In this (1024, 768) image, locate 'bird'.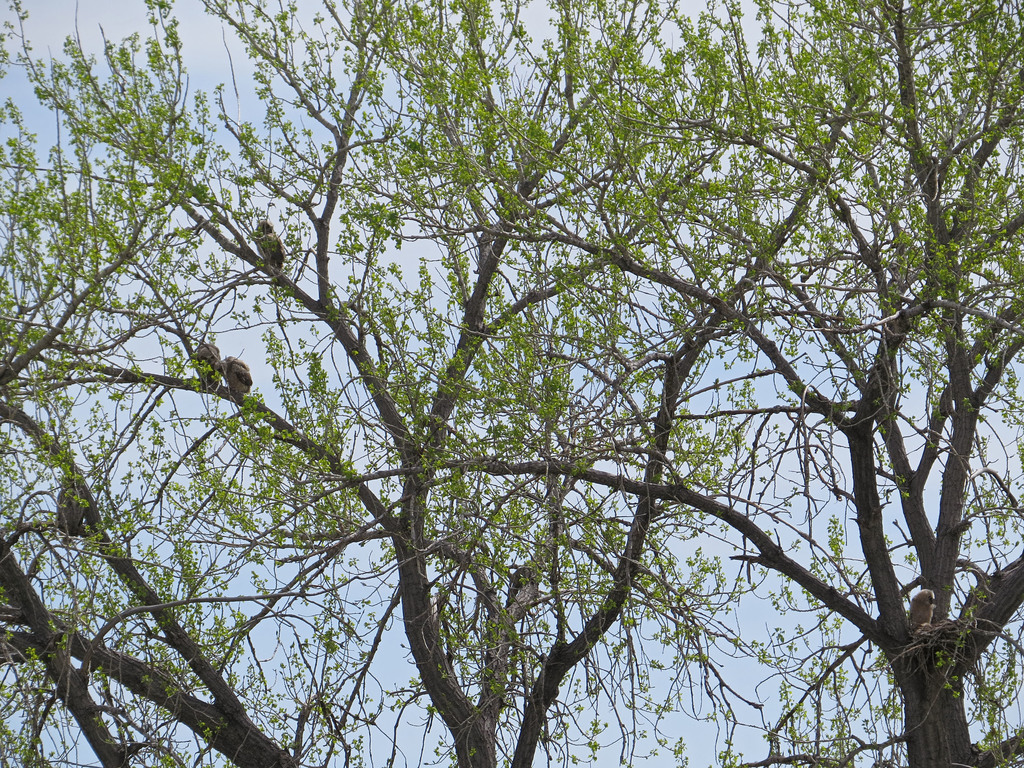
Bounding box: [x1=243, y1=219, x2=289, y2=272].
